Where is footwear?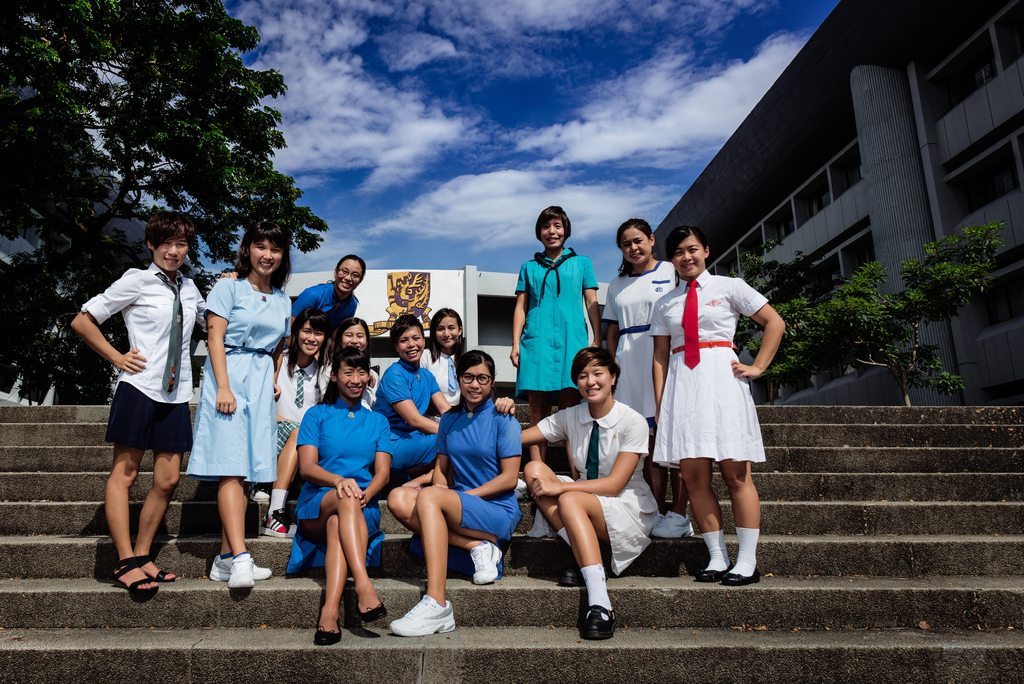
bbox(207, 557, 271, 579).
